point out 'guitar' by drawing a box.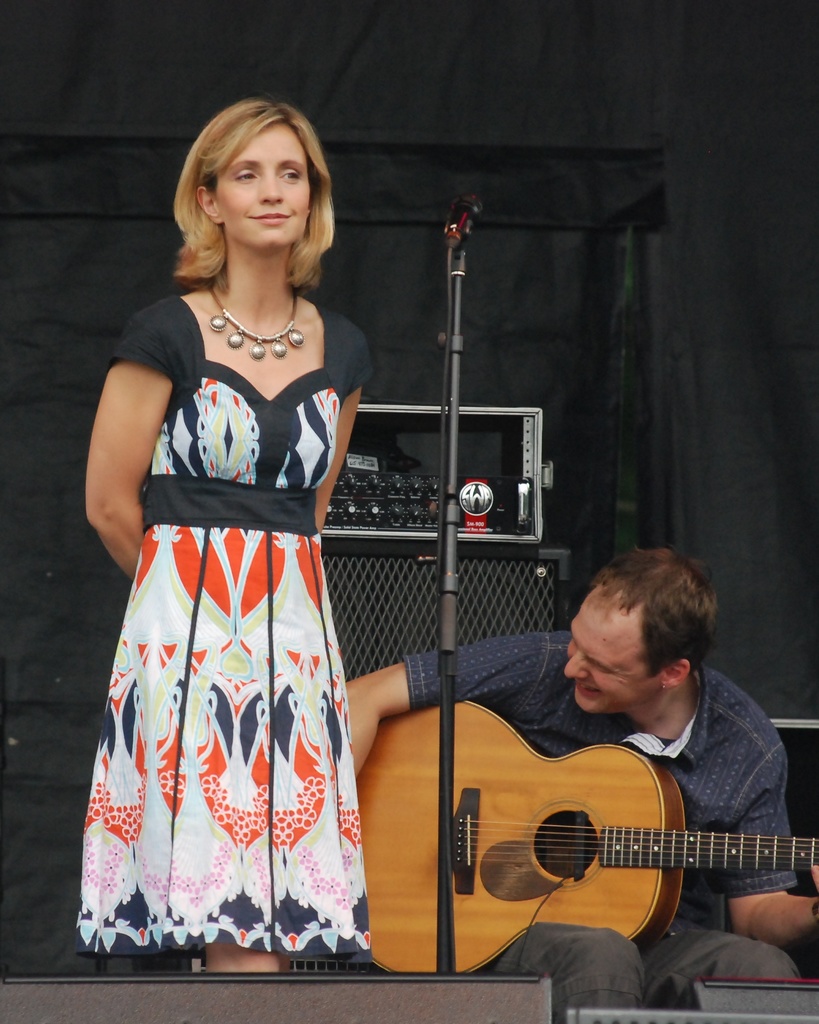
363/699/818/974.
